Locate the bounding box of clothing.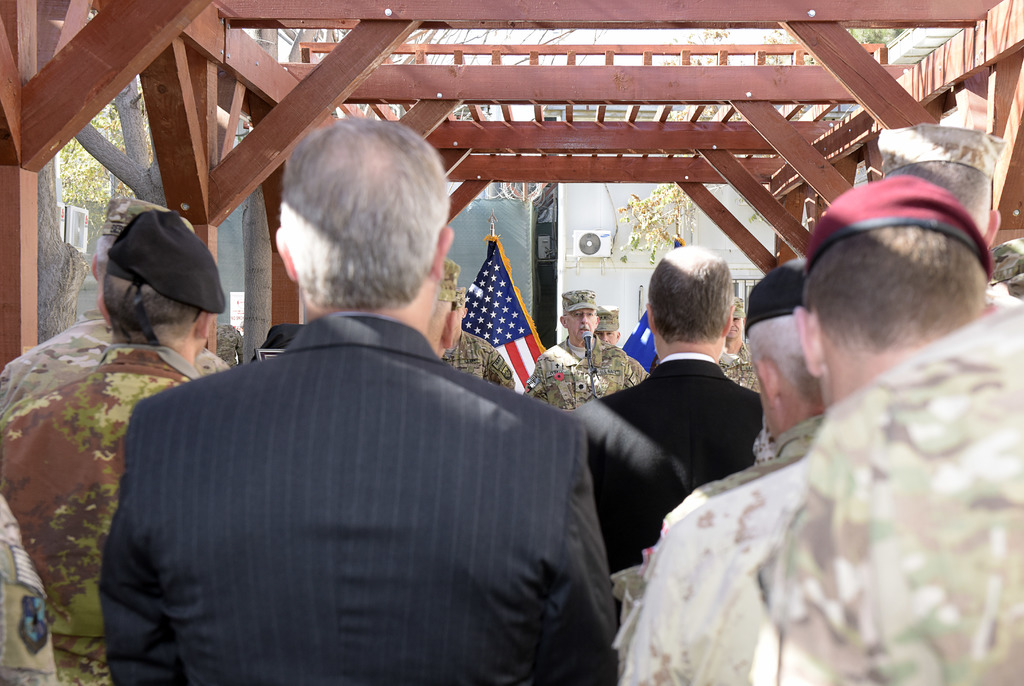
Bounding box: [left=0, top=313, right=228, bottom=422].
